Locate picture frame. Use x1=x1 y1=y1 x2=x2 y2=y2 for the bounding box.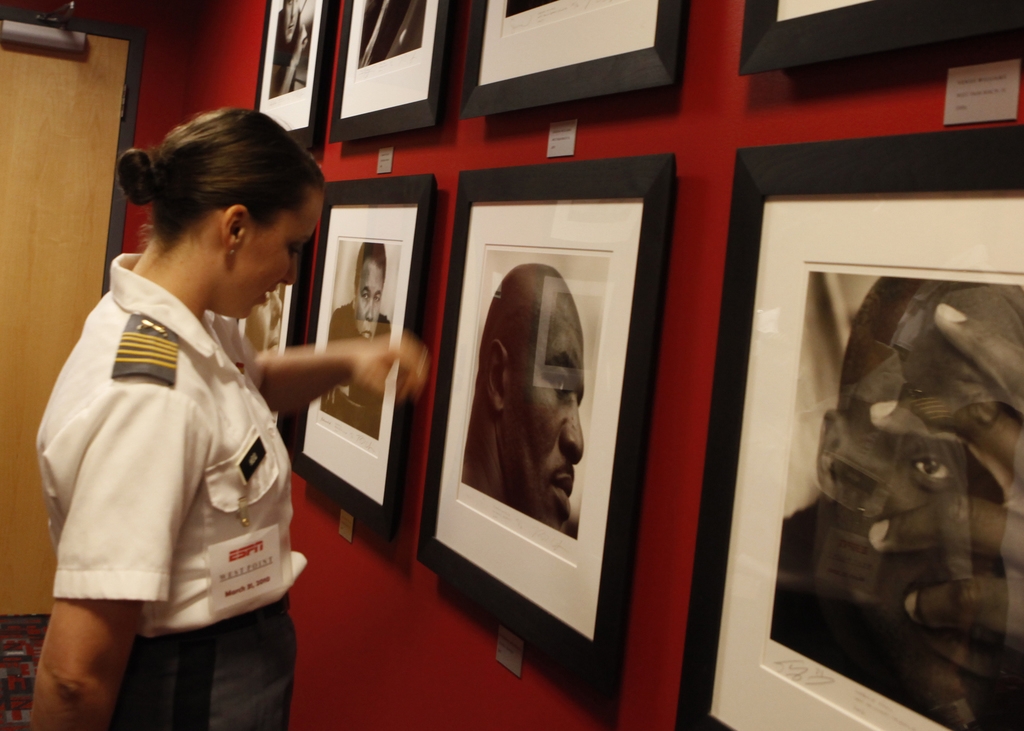
x1=737 y1=0 x2=1023 y2=74.
